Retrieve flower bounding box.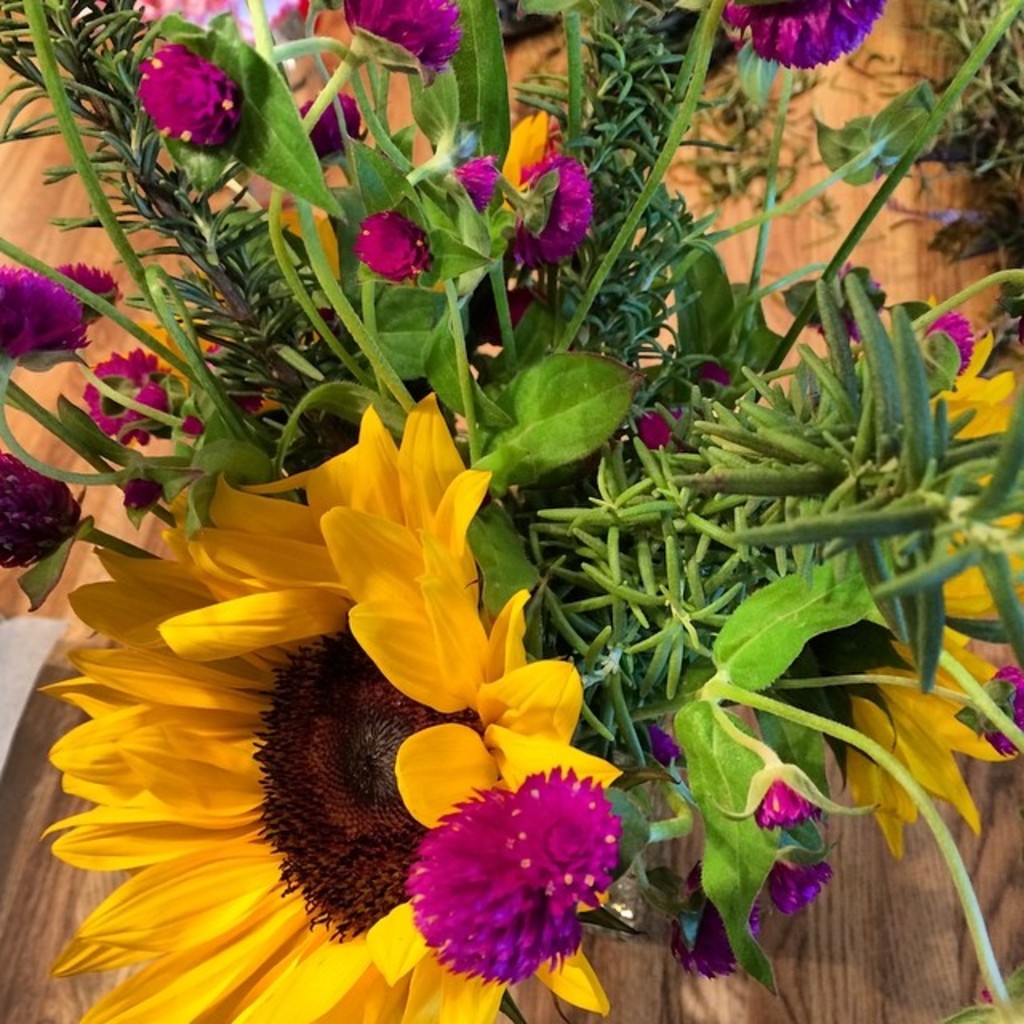
Bounding box: box=[302, 82, 368, 155].
